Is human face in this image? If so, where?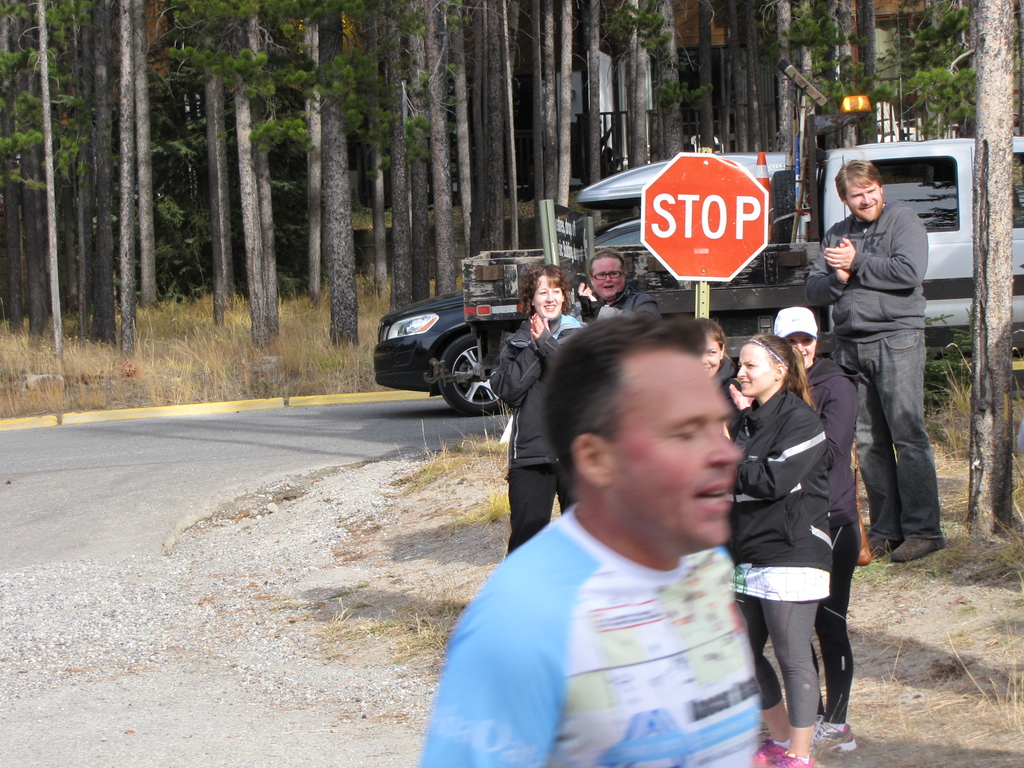
Yes, at bbox=[566, 328, 749, 549].
